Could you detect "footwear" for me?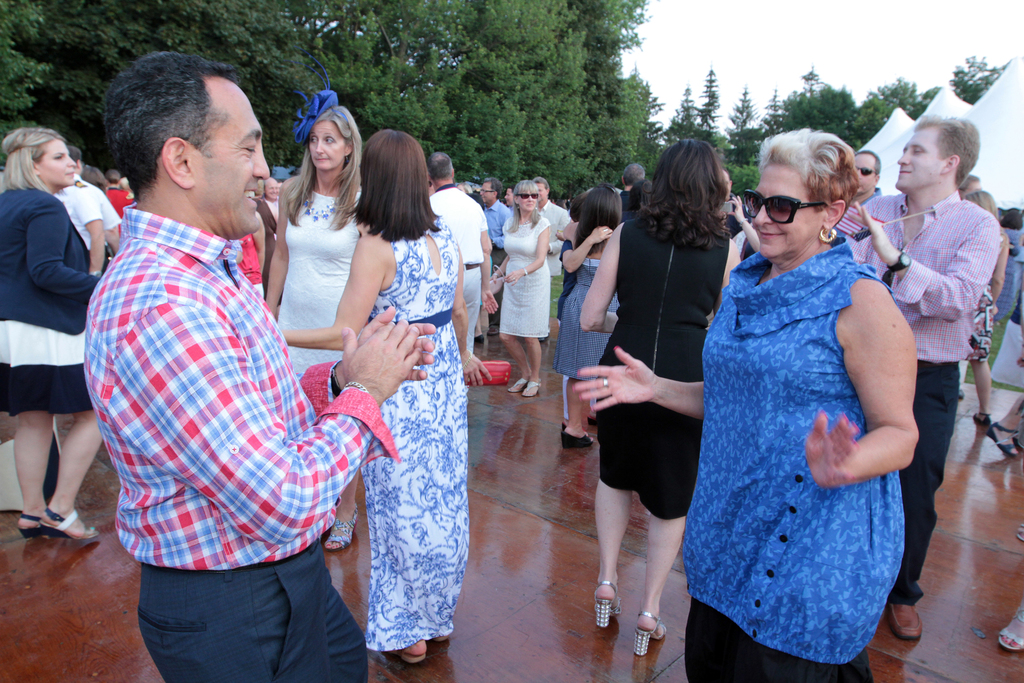
Detection result: {"left": 996, "top": 607, "right": 1023, "bottom": 654}.
